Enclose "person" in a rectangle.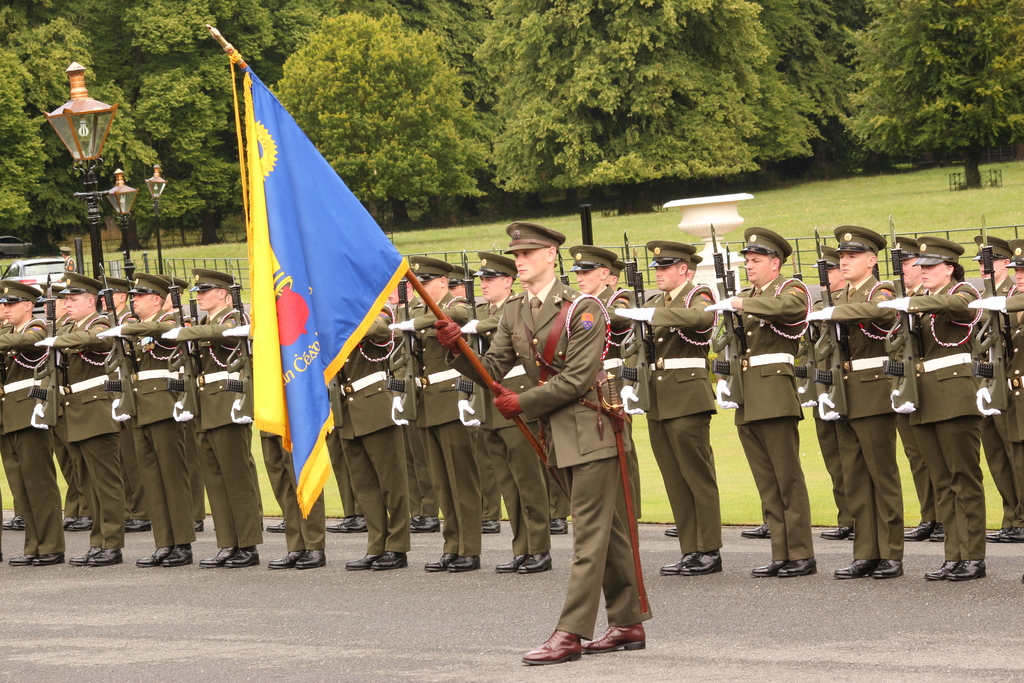
(left=0, top=281, right=69, bottom=566).
